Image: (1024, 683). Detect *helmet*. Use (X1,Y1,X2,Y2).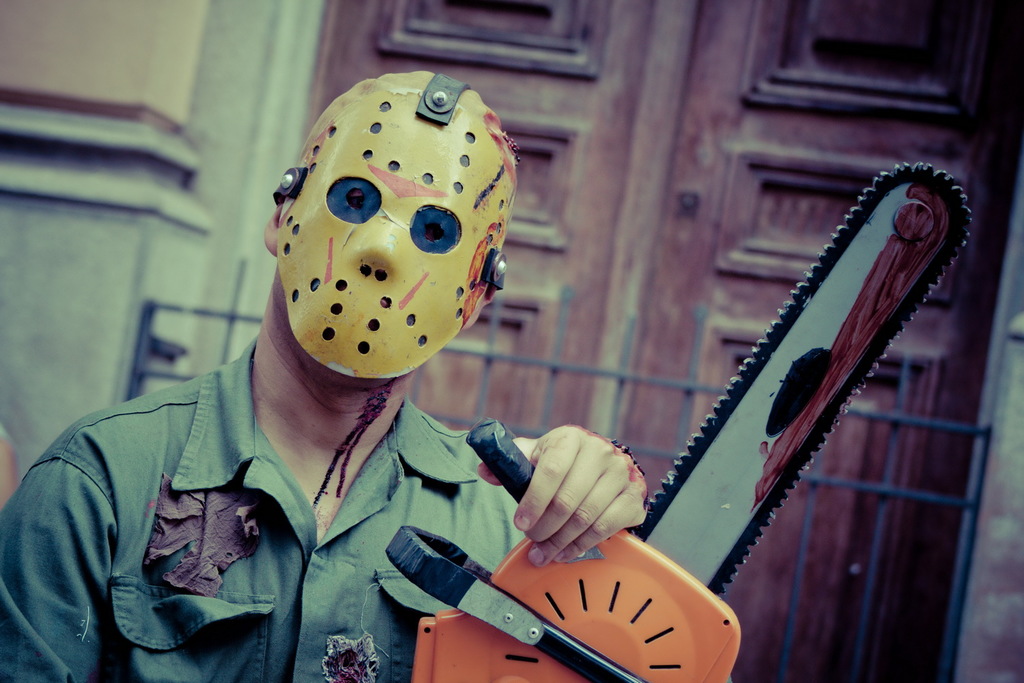
(268,70,526,515).
